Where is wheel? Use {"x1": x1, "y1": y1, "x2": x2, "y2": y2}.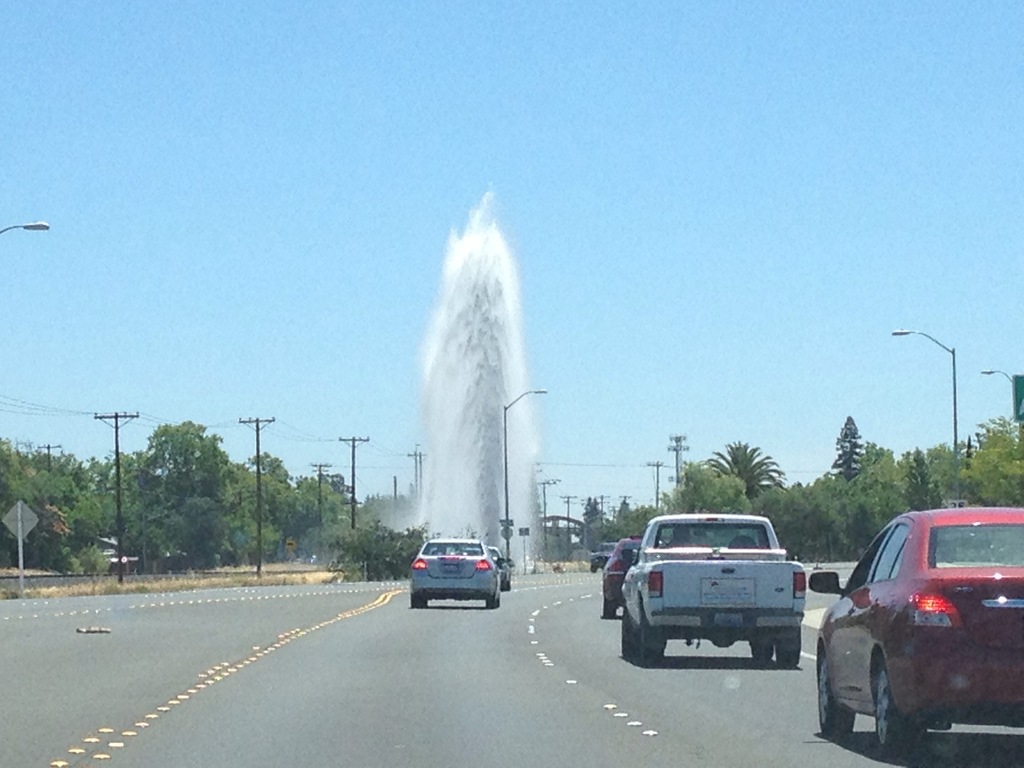
{"x1": 814, "y1": 652, "x2": 858, "y2": 742}.
